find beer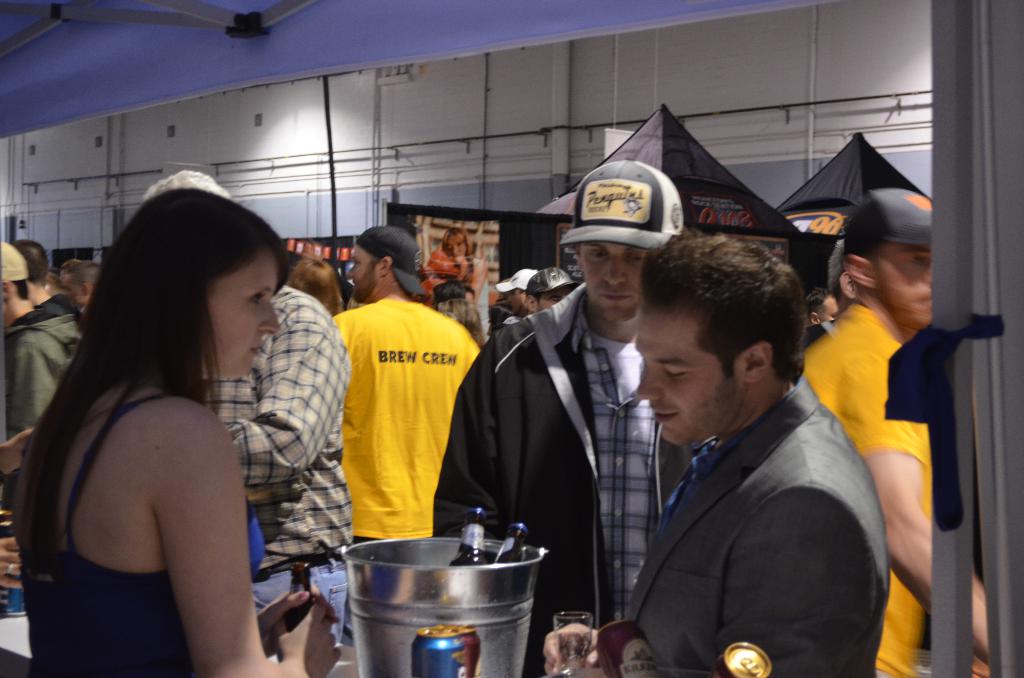
rect(413, 622, 483, 677)
